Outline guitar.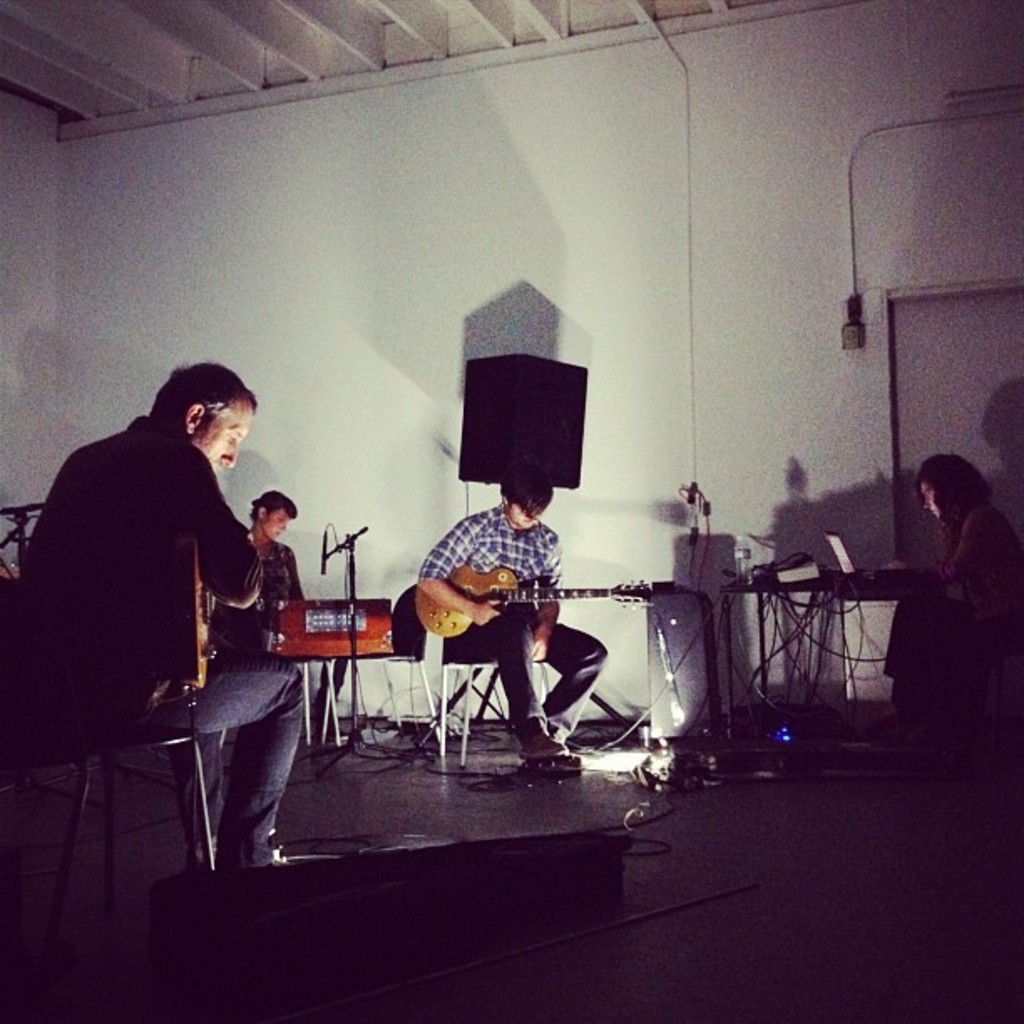
Outline: box=[408, 569, 651, 636].
